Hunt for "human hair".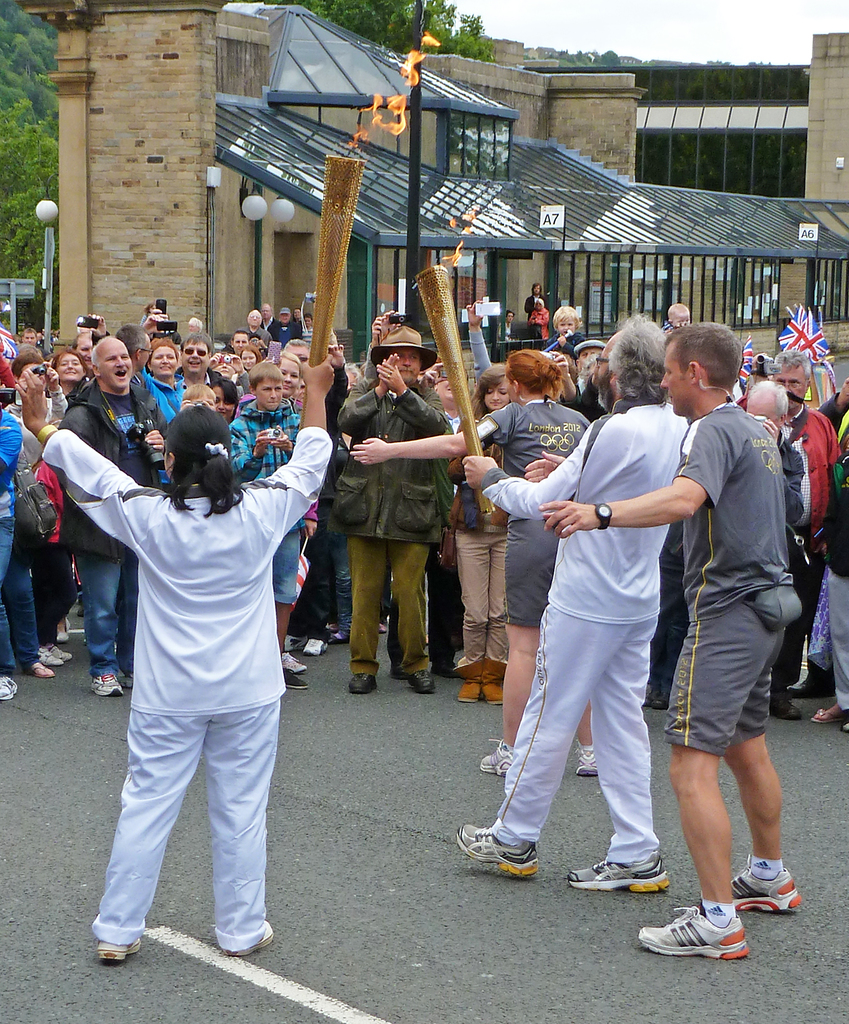
Hunted down at 505 349 560 401.
